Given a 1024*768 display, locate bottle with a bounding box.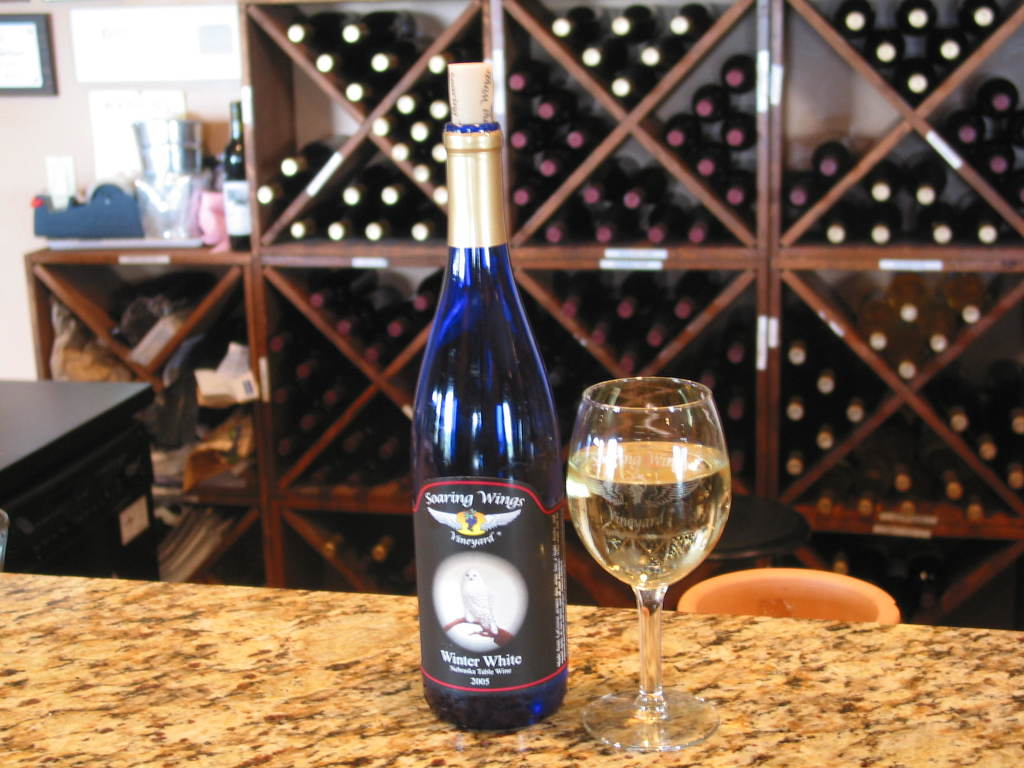
Located: 880 270 928 327.
